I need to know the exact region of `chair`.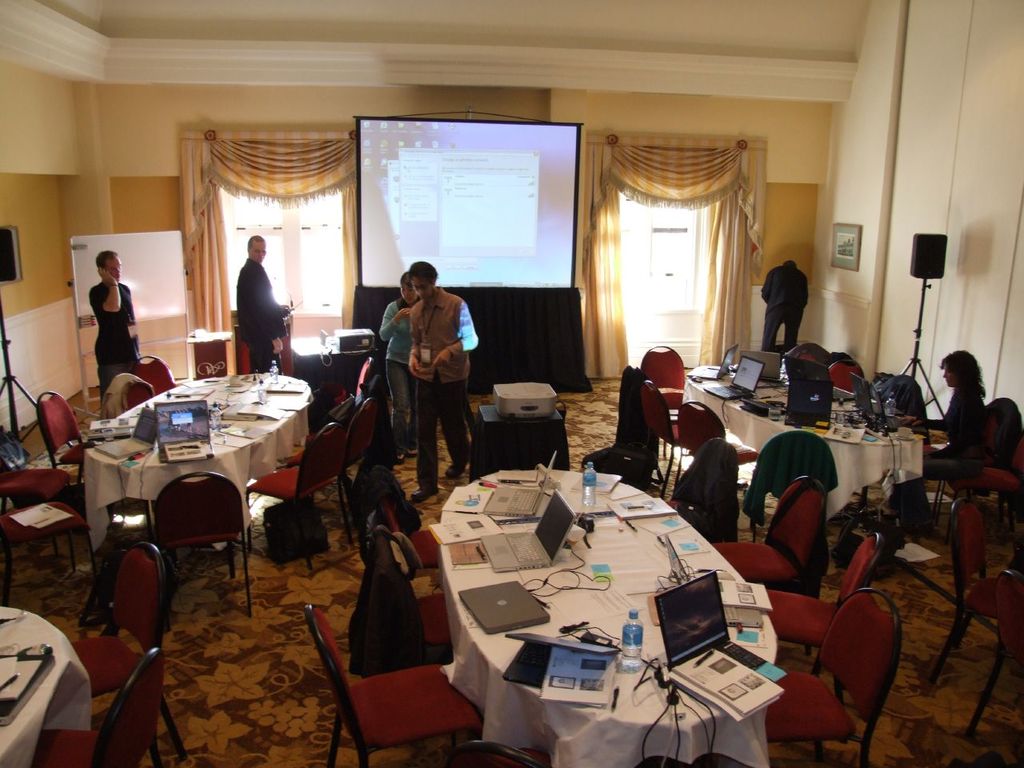
Region: l=671, t=438, r=737, b=539.
